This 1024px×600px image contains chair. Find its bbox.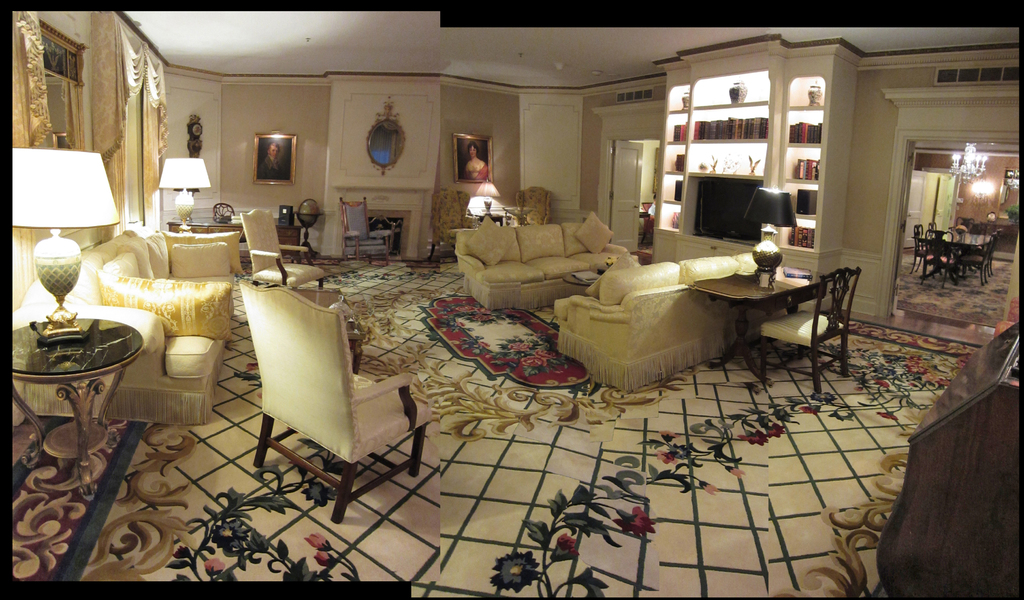
(226, 290, 433, 526).
